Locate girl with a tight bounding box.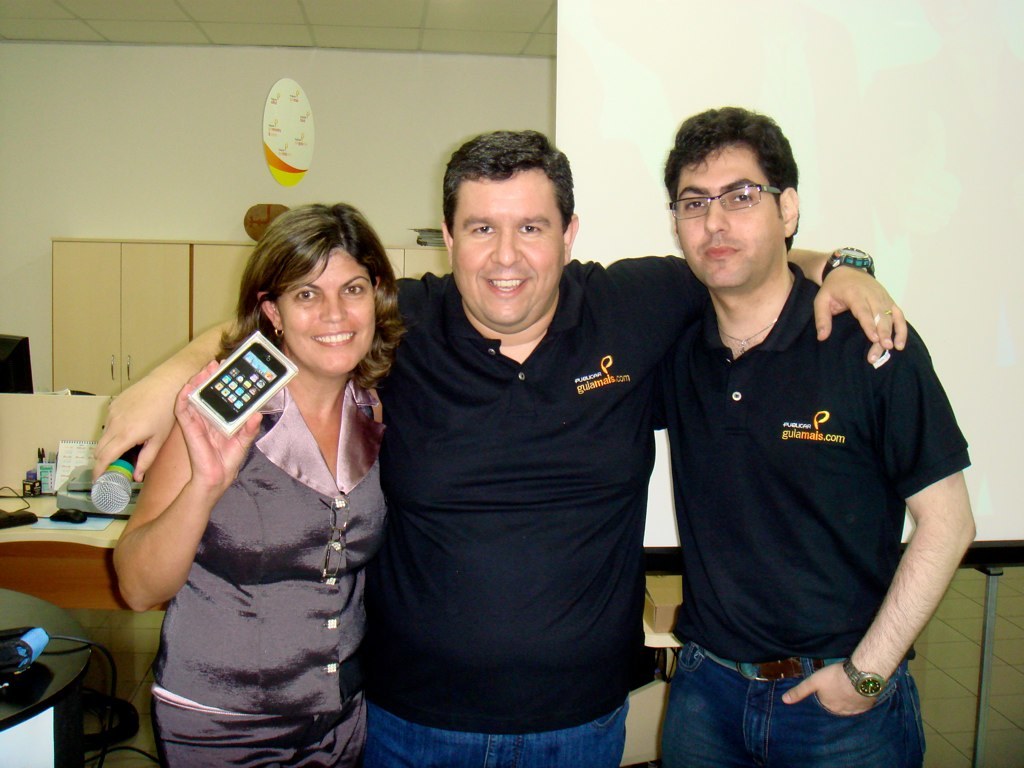
<region>110, 204, 390, 767</region>.
